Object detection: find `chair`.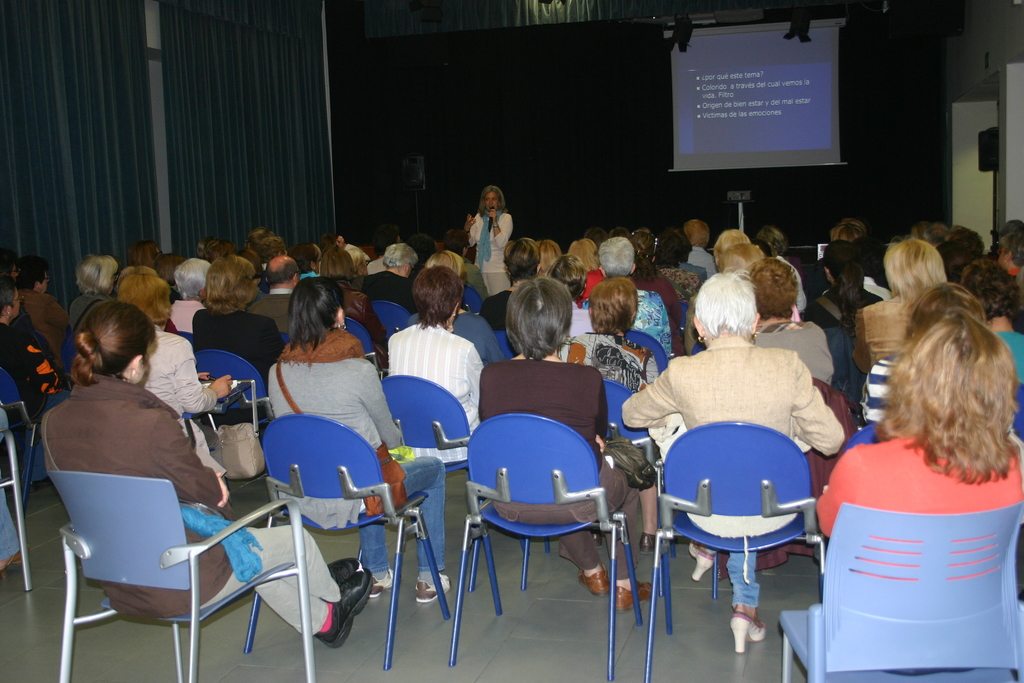
376:374:525:552.
